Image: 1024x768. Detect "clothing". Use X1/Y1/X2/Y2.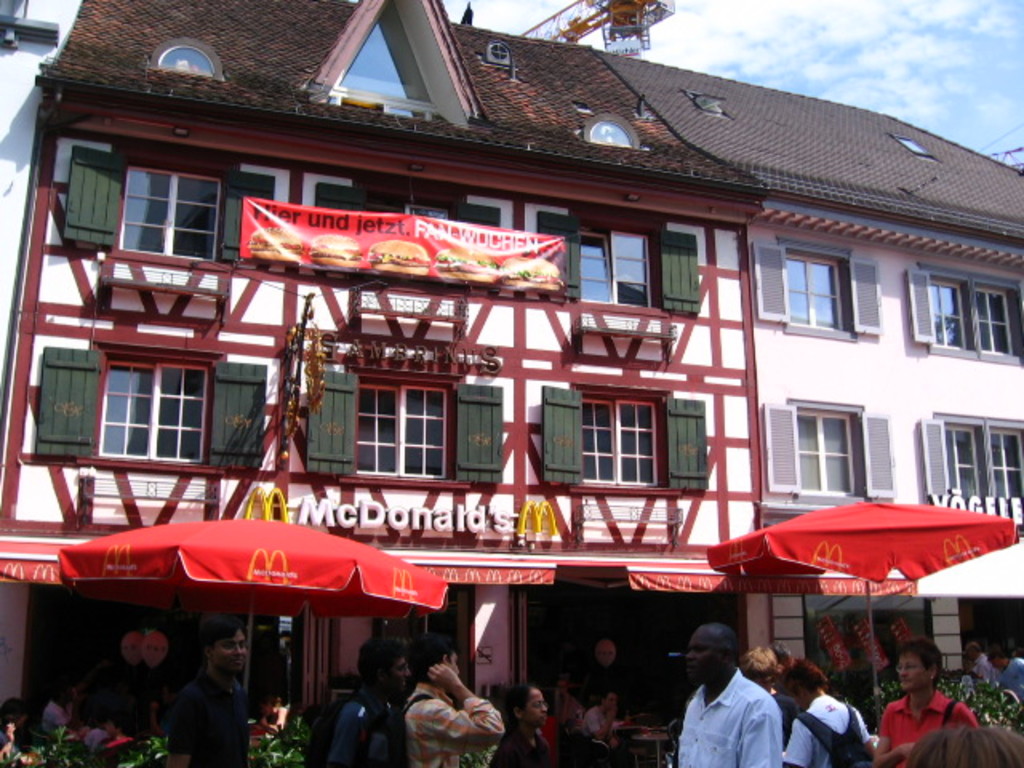
680/666/794/767.
